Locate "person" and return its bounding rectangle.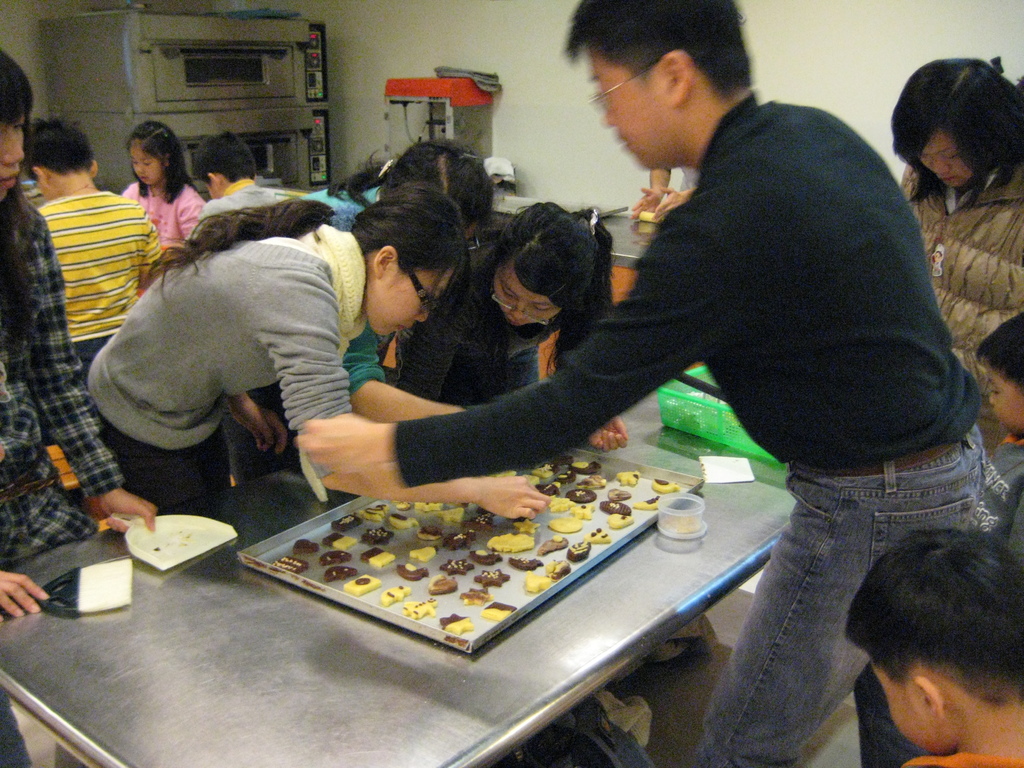
bbox=[84, 191, 536, 518].
